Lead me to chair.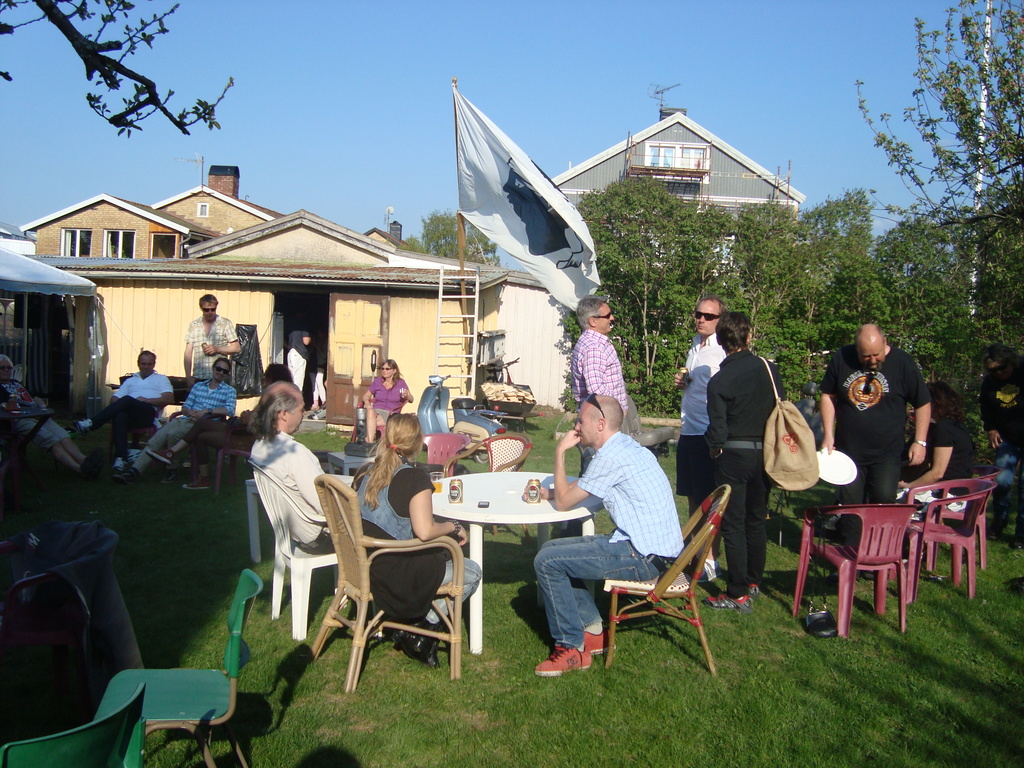
Lead to [left=418, top=430, right=466, bottom=479].
